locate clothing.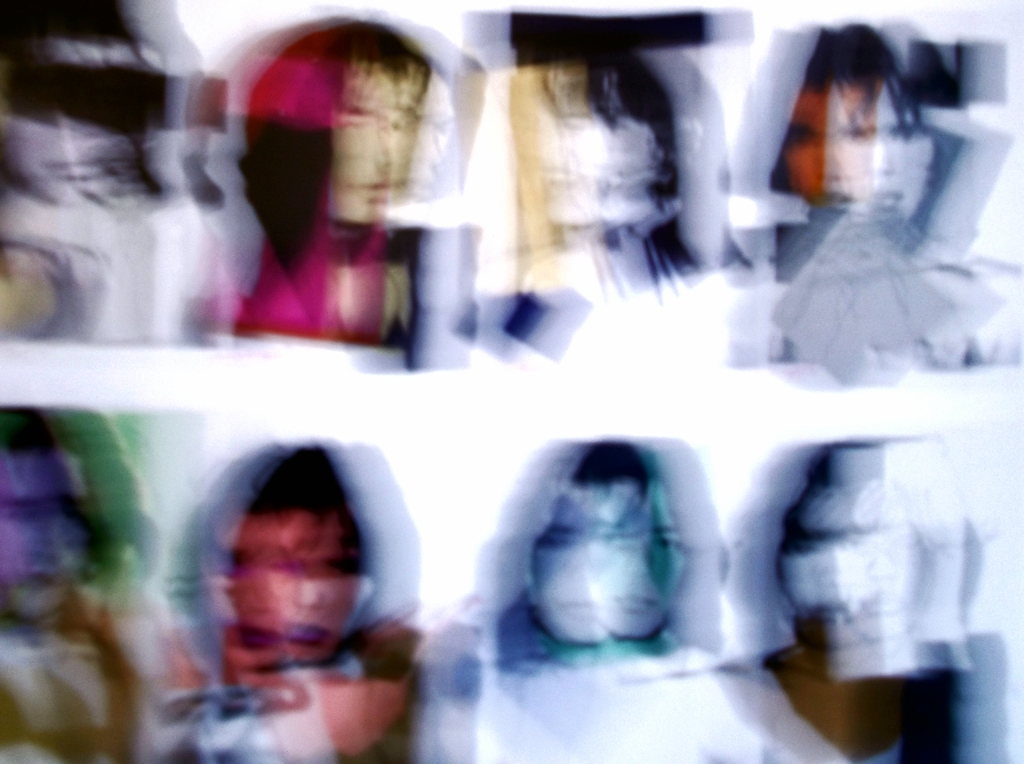
Bounding box: {"x1": 215, "y1": 218, "x2": 480, "y2": 353}.
